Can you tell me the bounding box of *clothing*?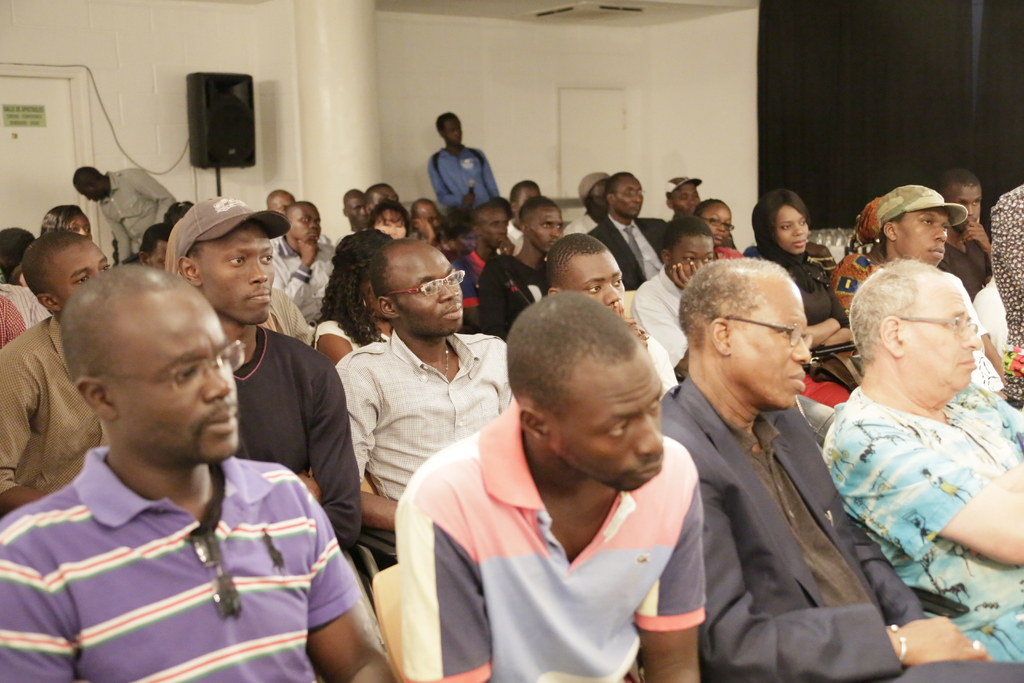
<box>714,243,749,261</box>.
